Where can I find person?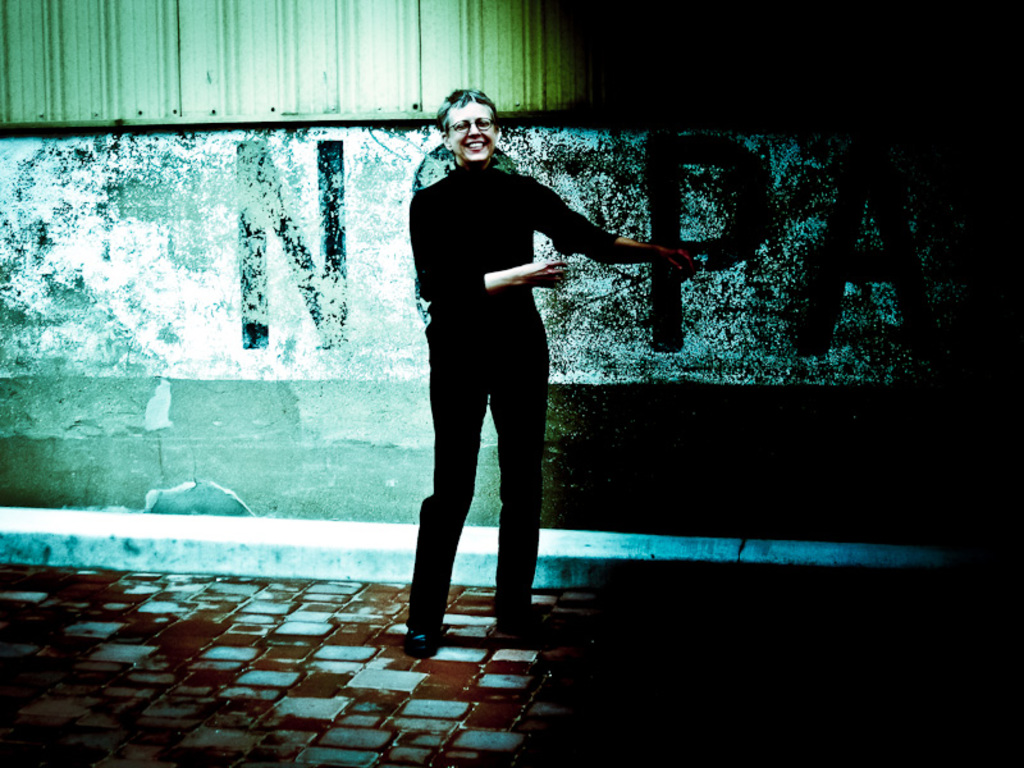
You can find it at 410, 90, 690, 655.
